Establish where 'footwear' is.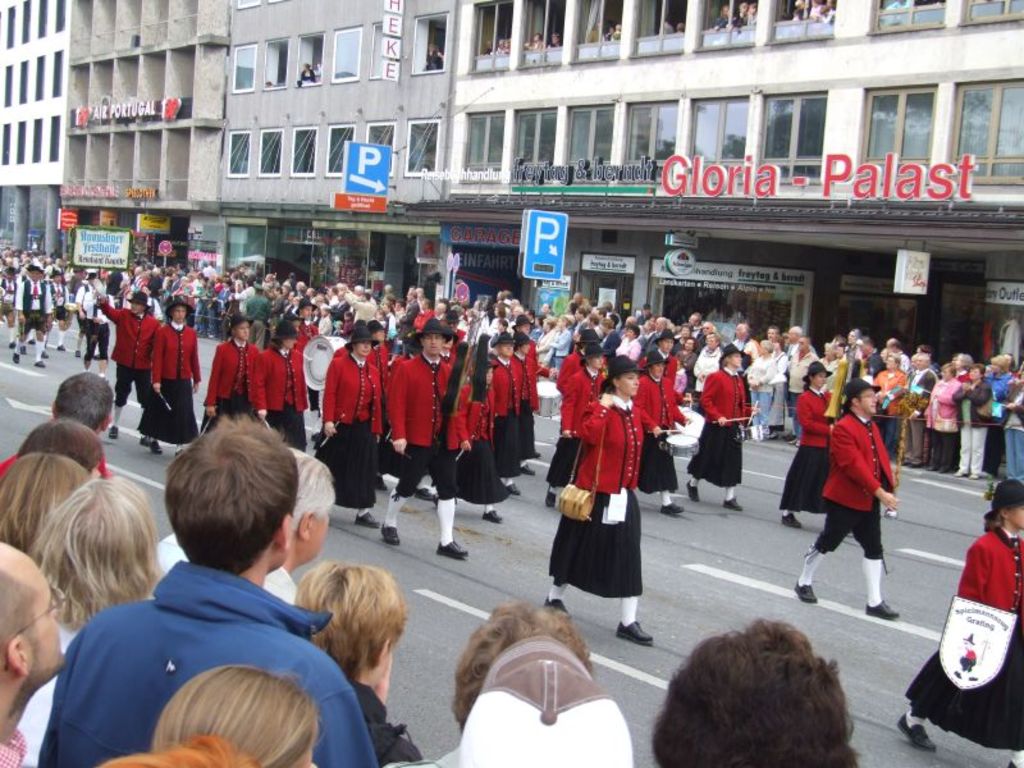
Established at [663, 500, 684, 513].
